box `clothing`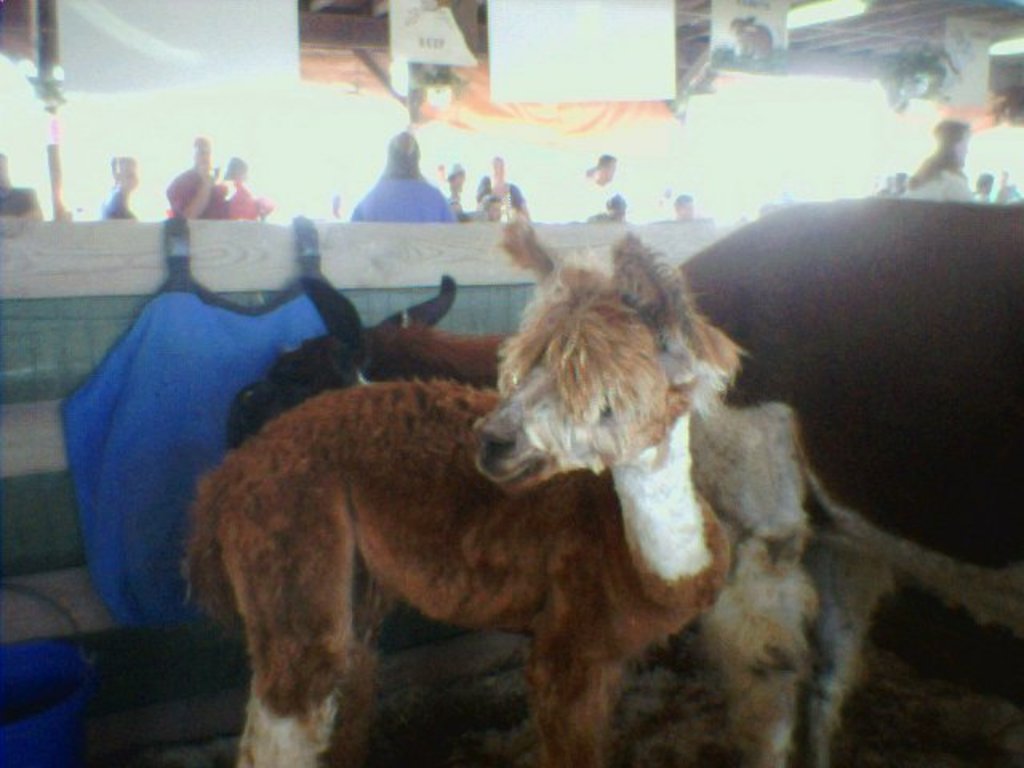
[left=350, top=168, right=458, bottom=219]
